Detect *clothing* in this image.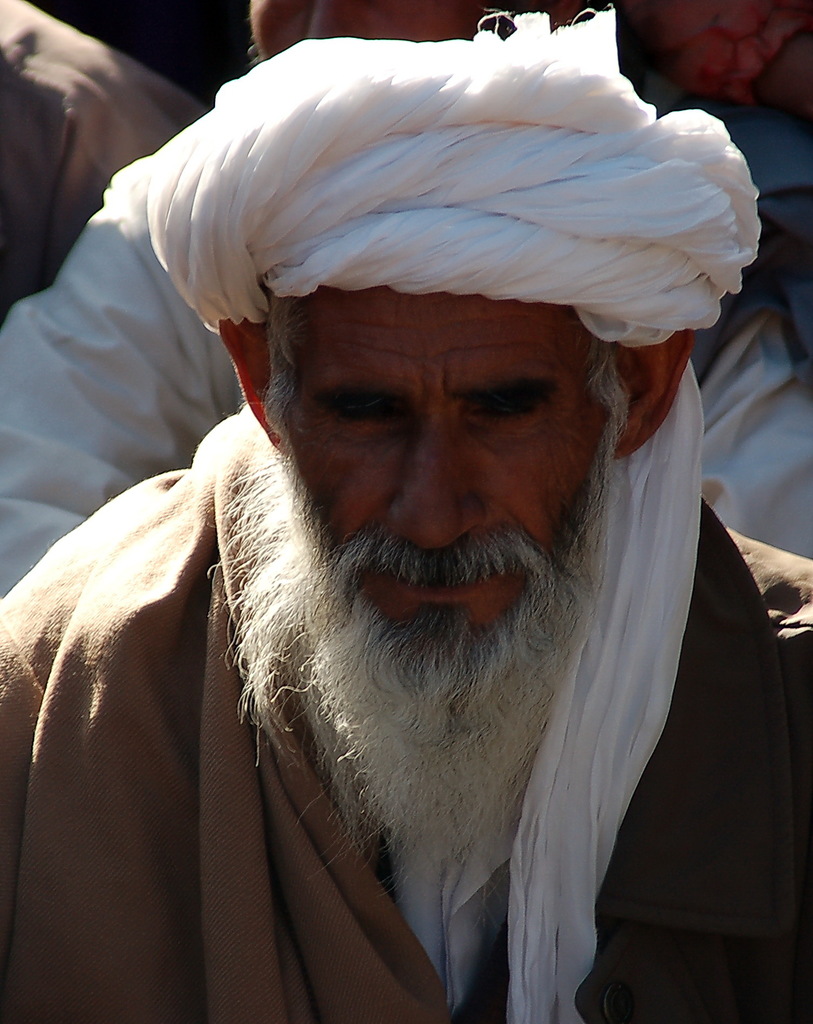
Detection: bbox=(0, 1, 199, 330).
